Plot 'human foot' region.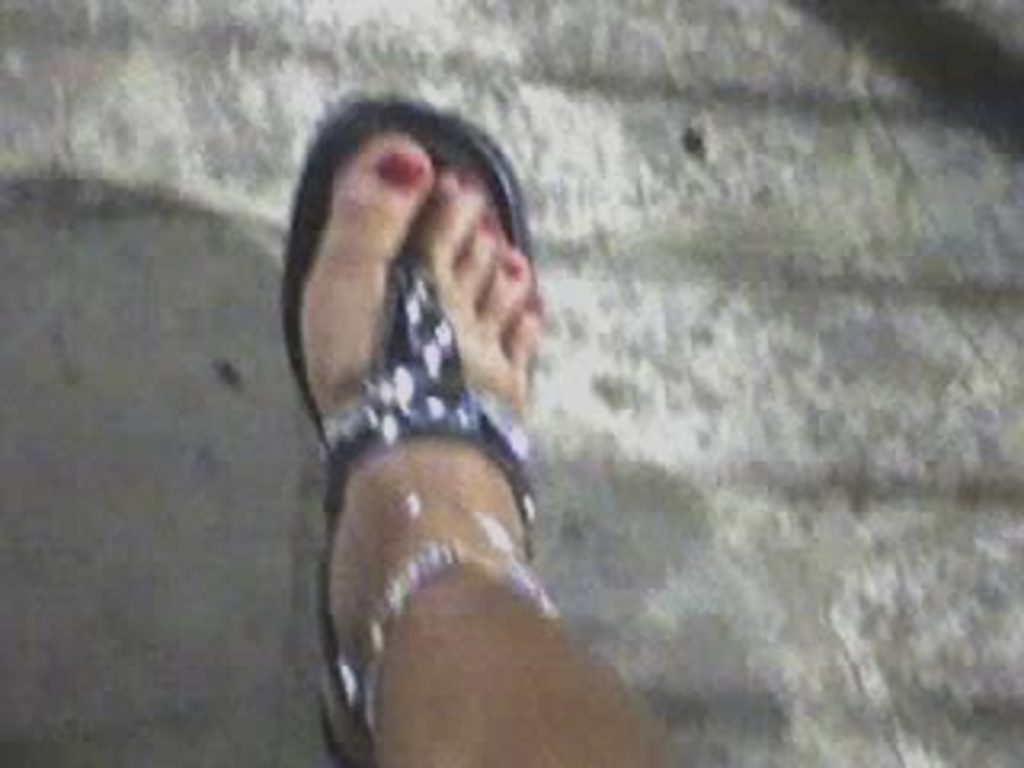
Plotted at region(278, 131, 557, 717).
